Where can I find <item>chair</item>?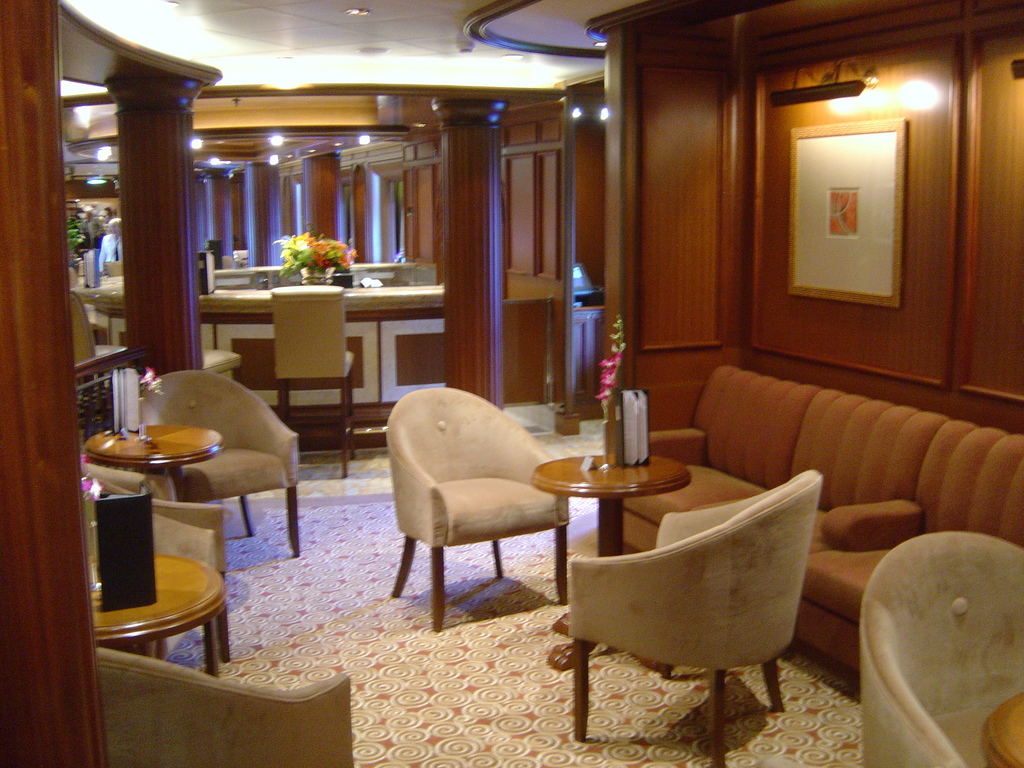
You can find it at left=858, top=524, right=1021, bottom=767.
